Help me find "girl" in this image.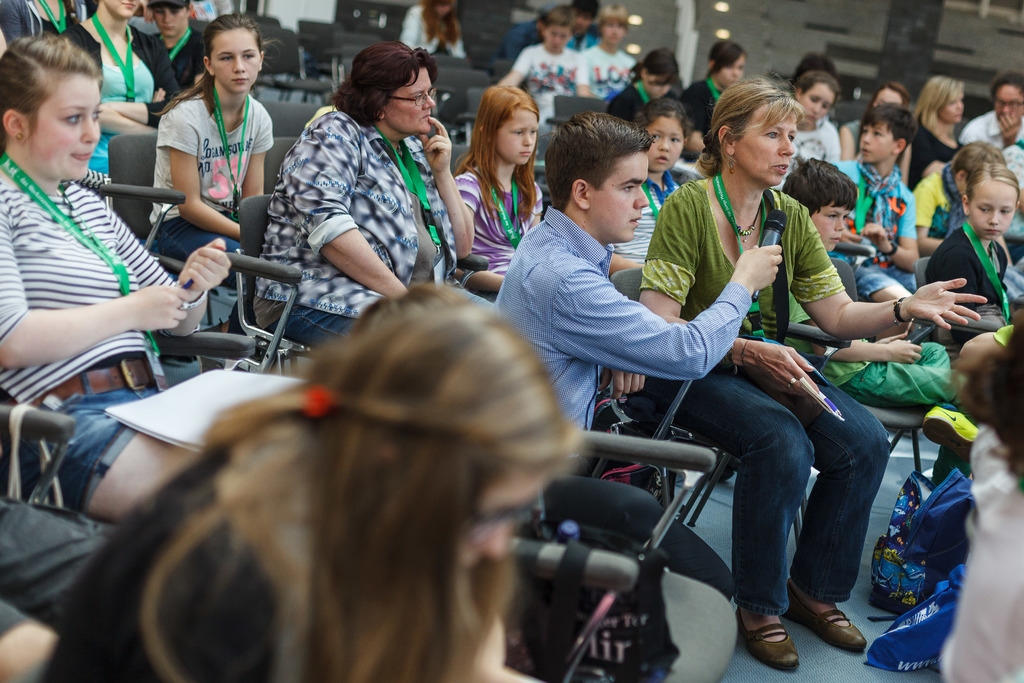
Found it: left=65, top=0, right=184, bottom=179.
